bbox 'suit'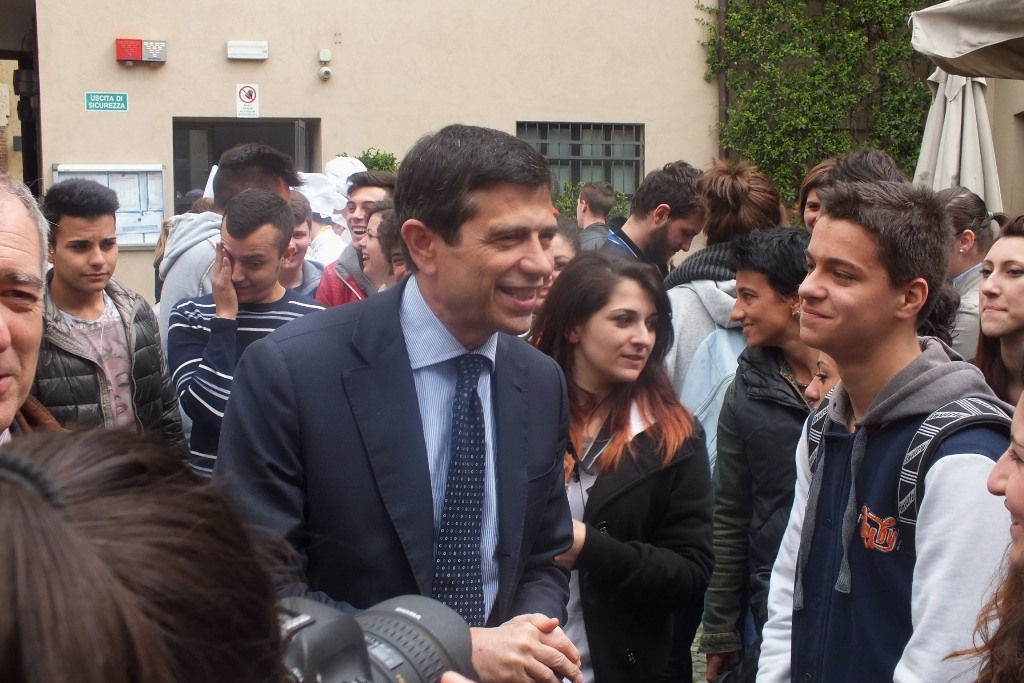
[233, 198, 581, 663]
